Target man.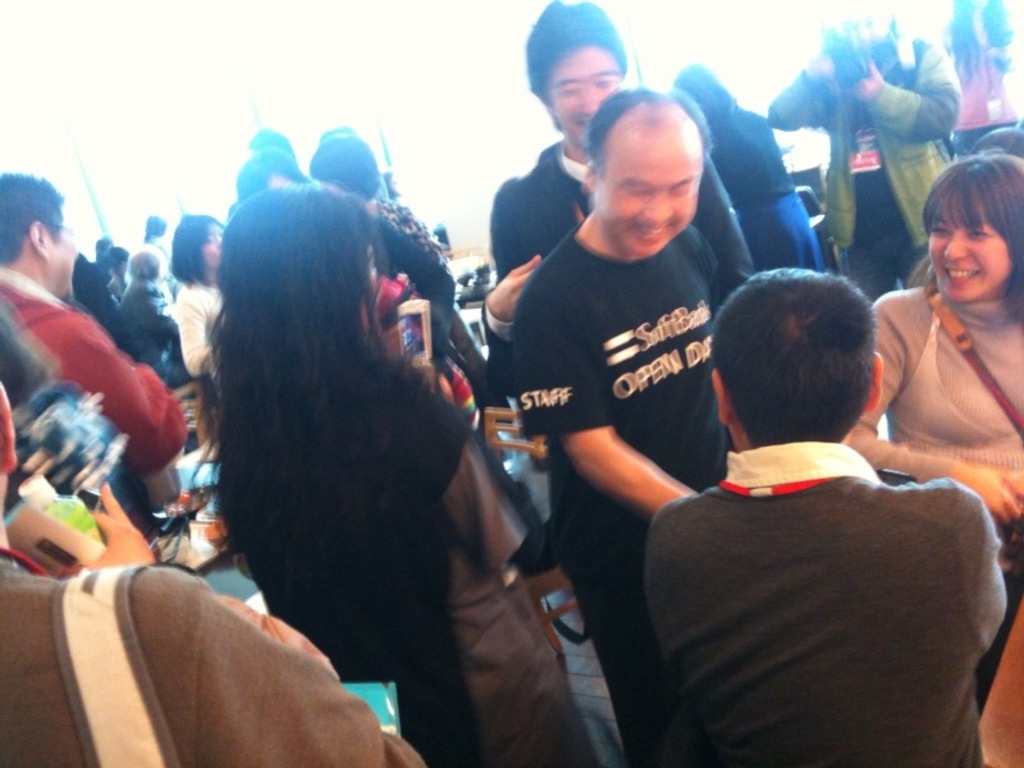
Target region: [0, 173, 195, 562].
